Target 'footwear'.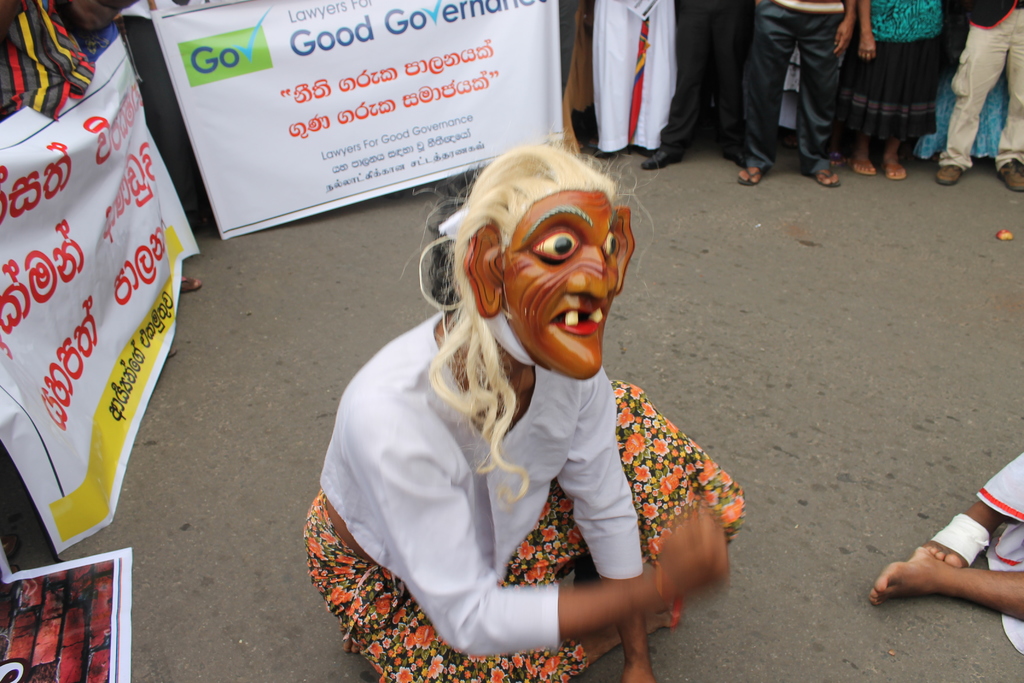
Target region: BBox(819, 167, 843, 186).
